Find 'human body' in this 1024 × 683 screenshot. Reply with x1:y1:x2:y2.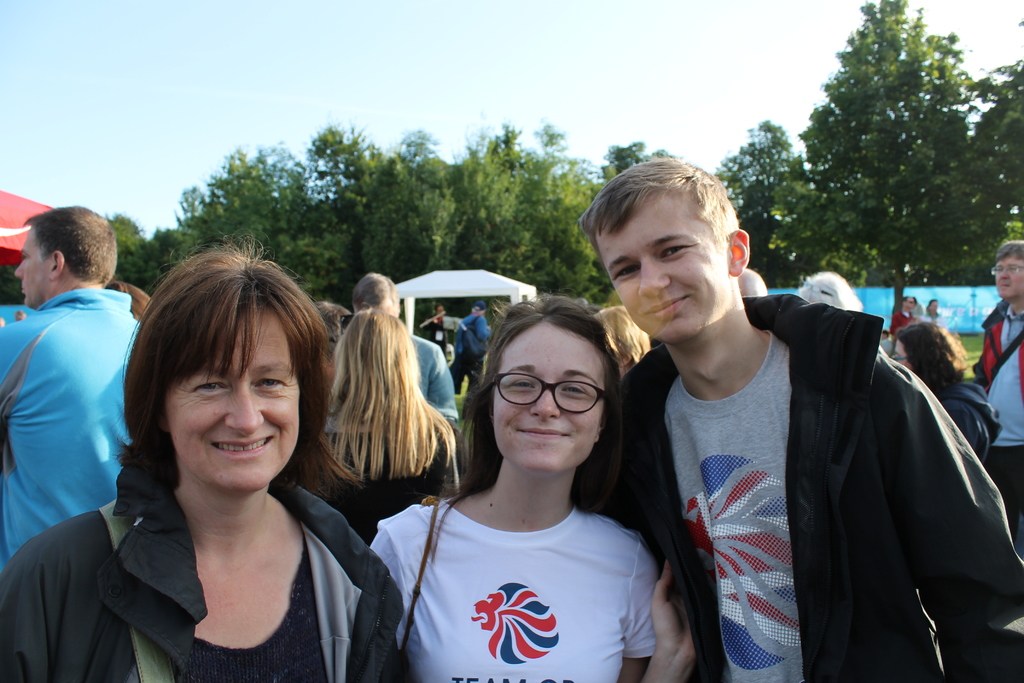
568:291:1023:682.
